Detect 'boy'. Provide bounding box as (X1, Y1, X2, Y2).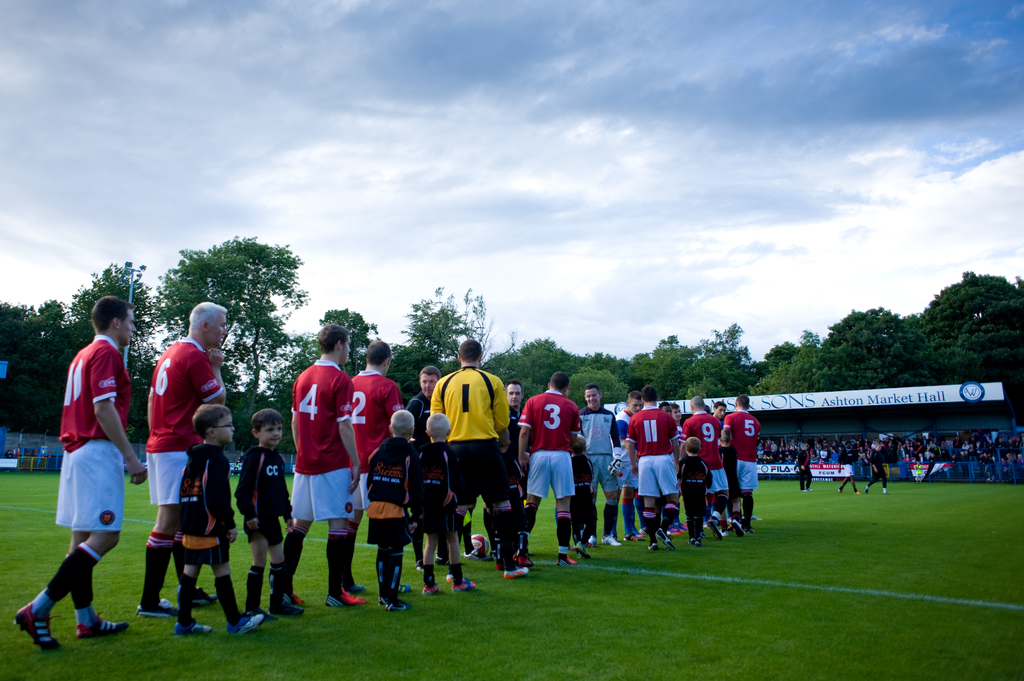
(676, 437, 714, 547).
